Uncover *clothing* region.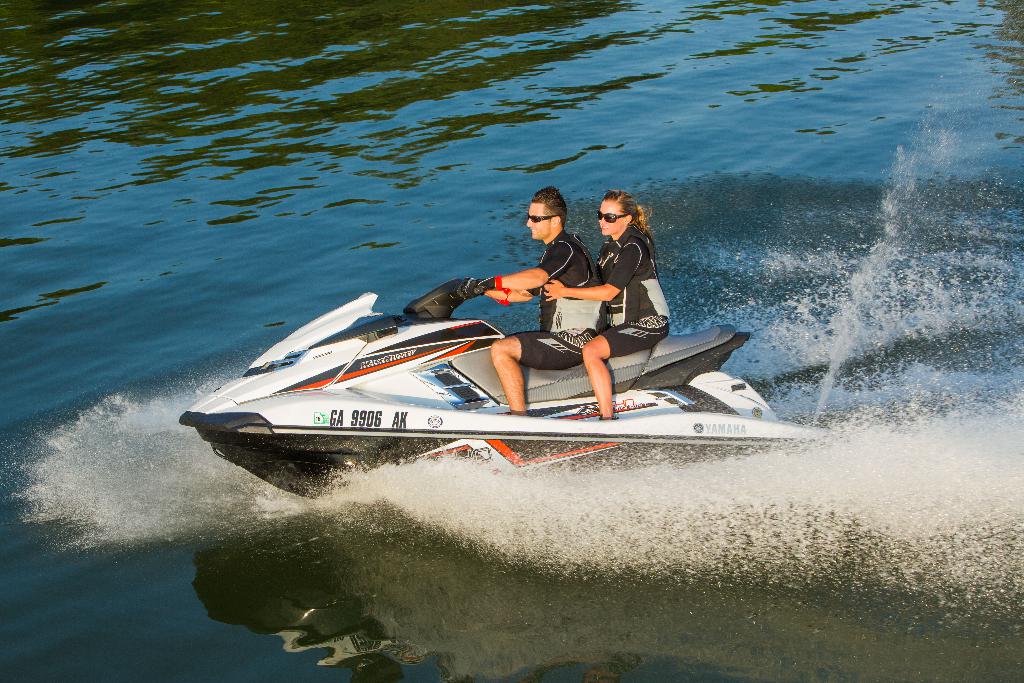
Uncovered: <region>511, 231, 608, 372</region>.
